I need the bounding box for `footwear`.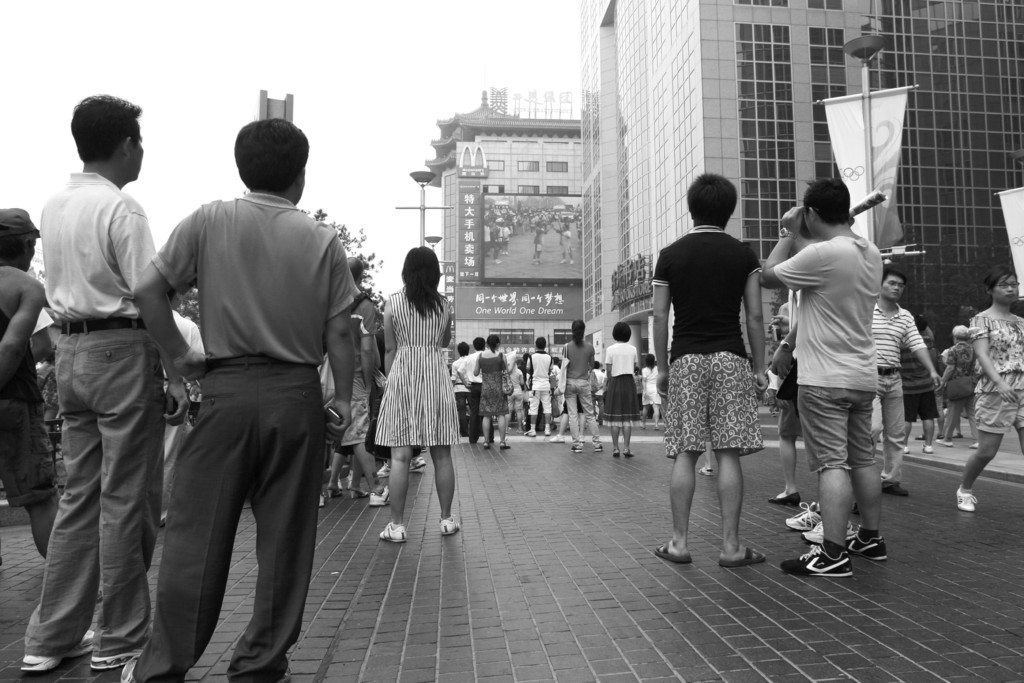
Here it is: [x1=881, y1=461, x2=895, y2=488].
